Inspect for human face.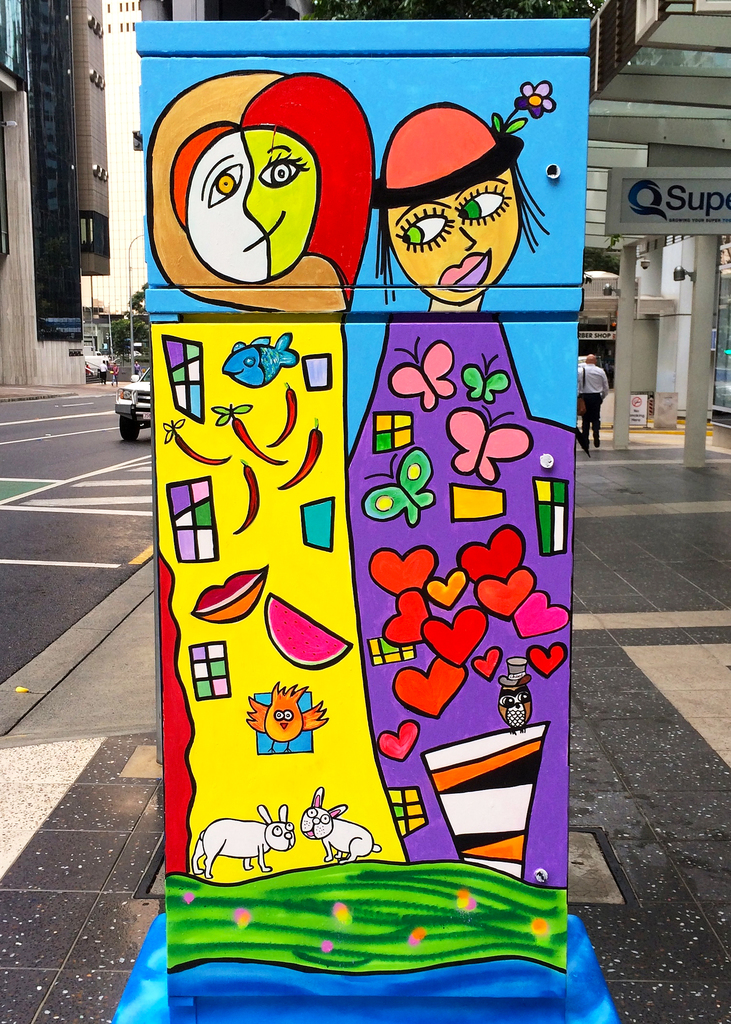
Inspection: detection(387, 166, 526, 305).
